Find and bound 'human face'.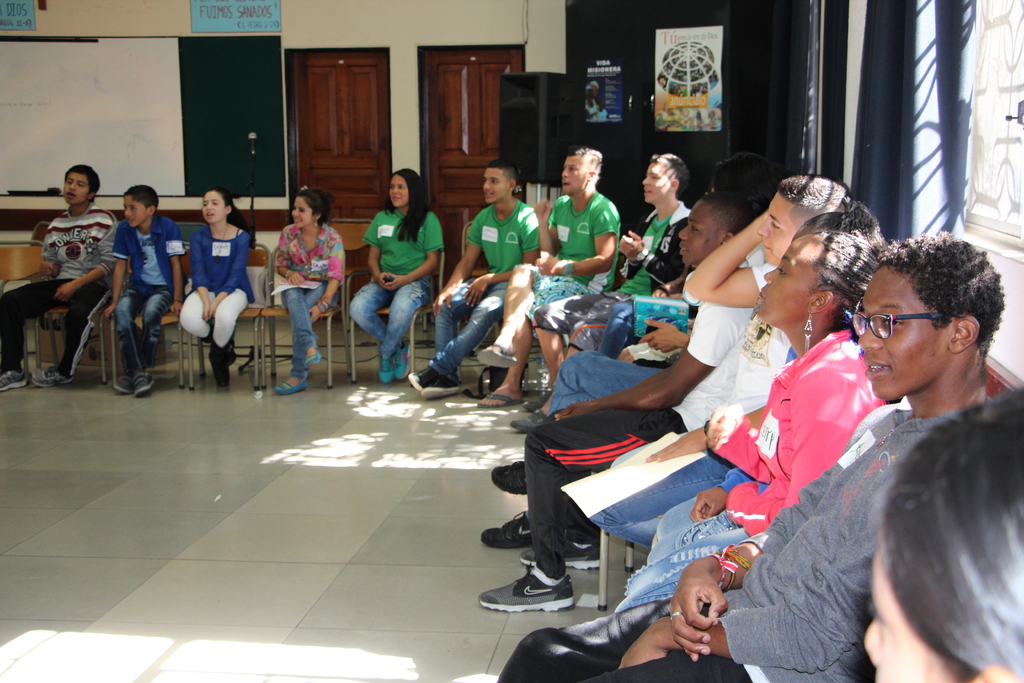
Bound: detection(201, 191, 226, 222).
